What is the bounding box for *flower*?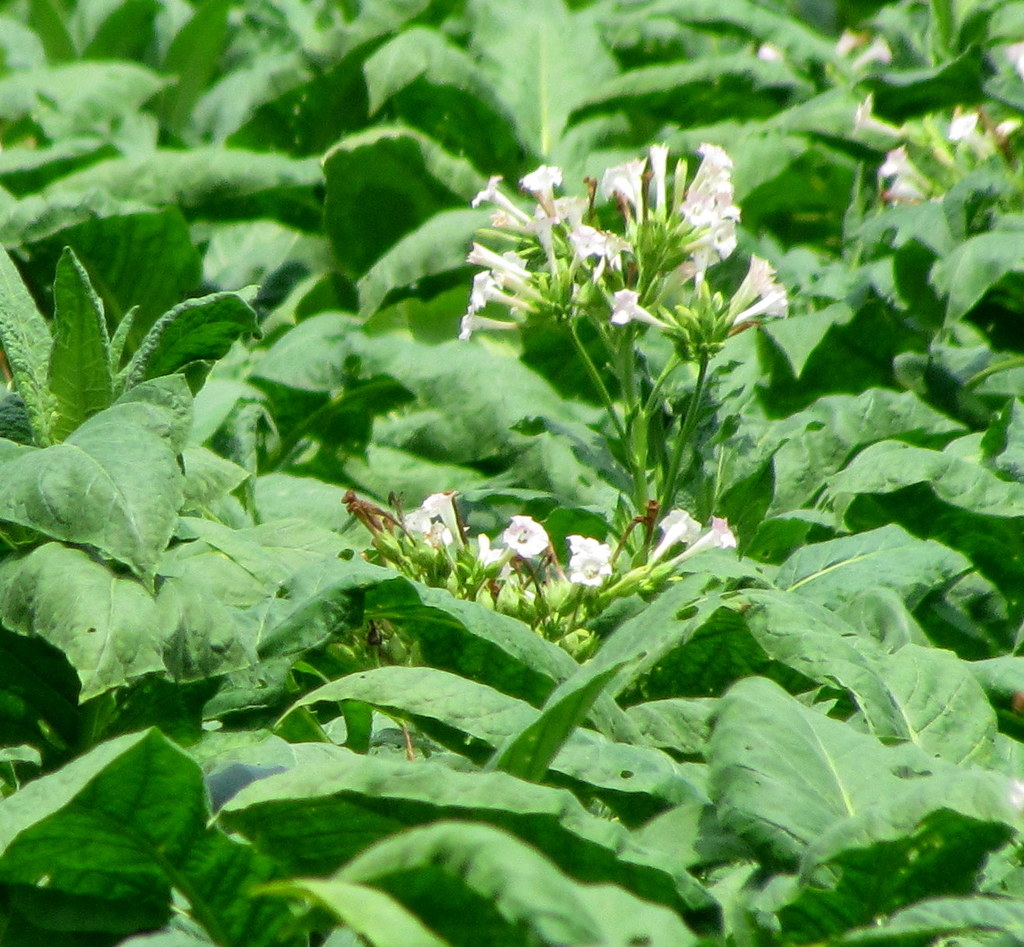
locate(947, 107, 991, 160).
